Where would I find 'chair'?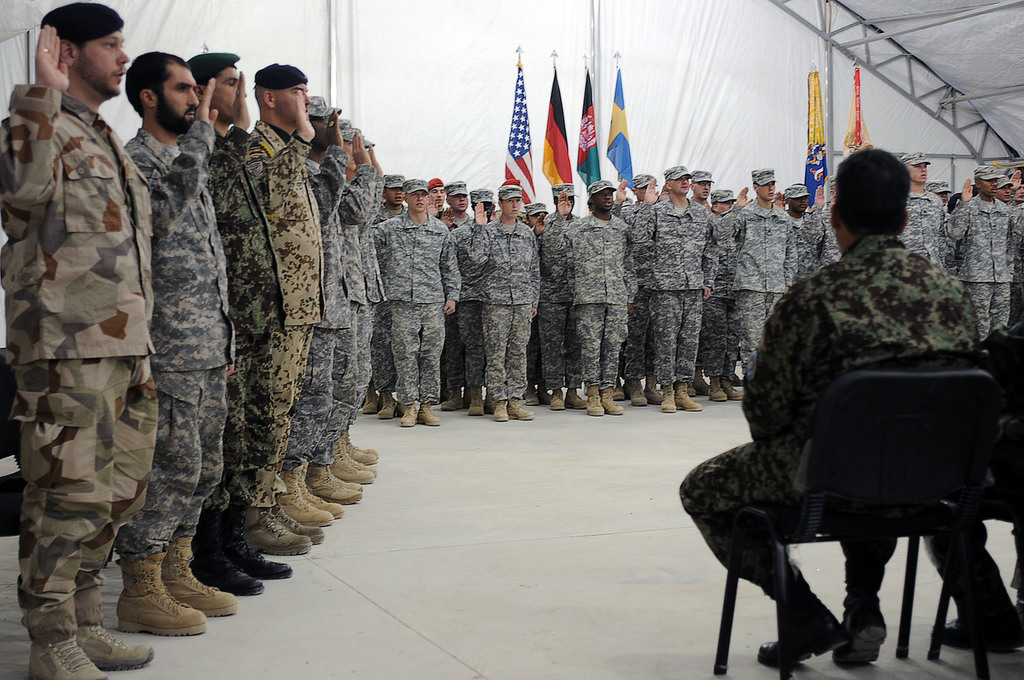
At region(925, 355, 1023, 679).
